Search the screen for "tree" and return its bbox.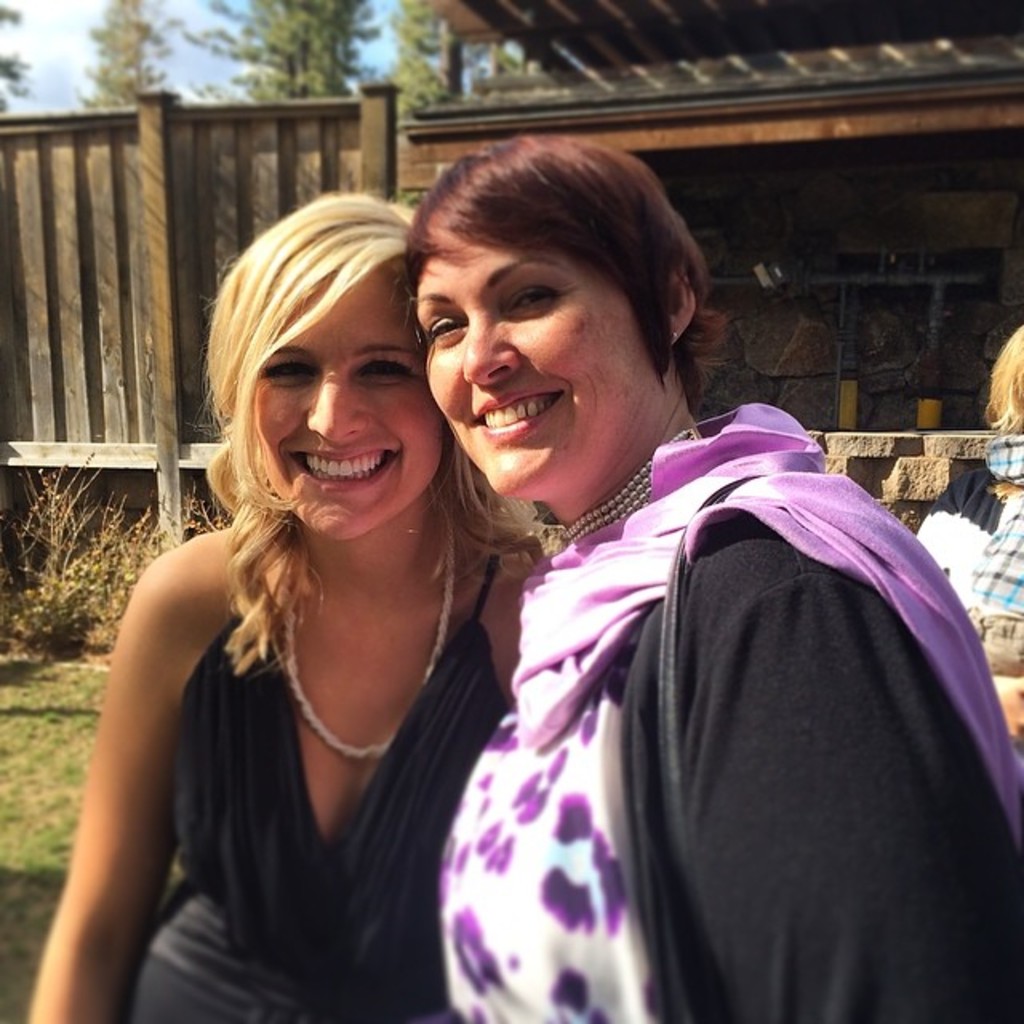
Found: crop(179, 0, 386, 104).
